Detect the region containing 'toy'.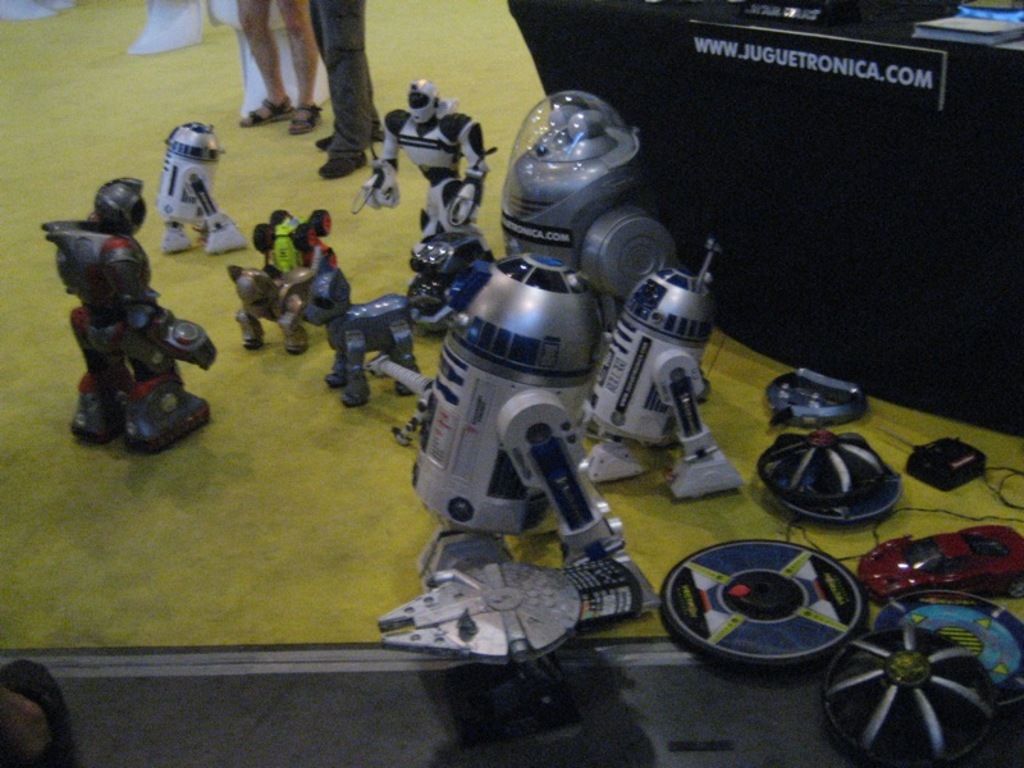
select_region(351, 79, 495, 241).
